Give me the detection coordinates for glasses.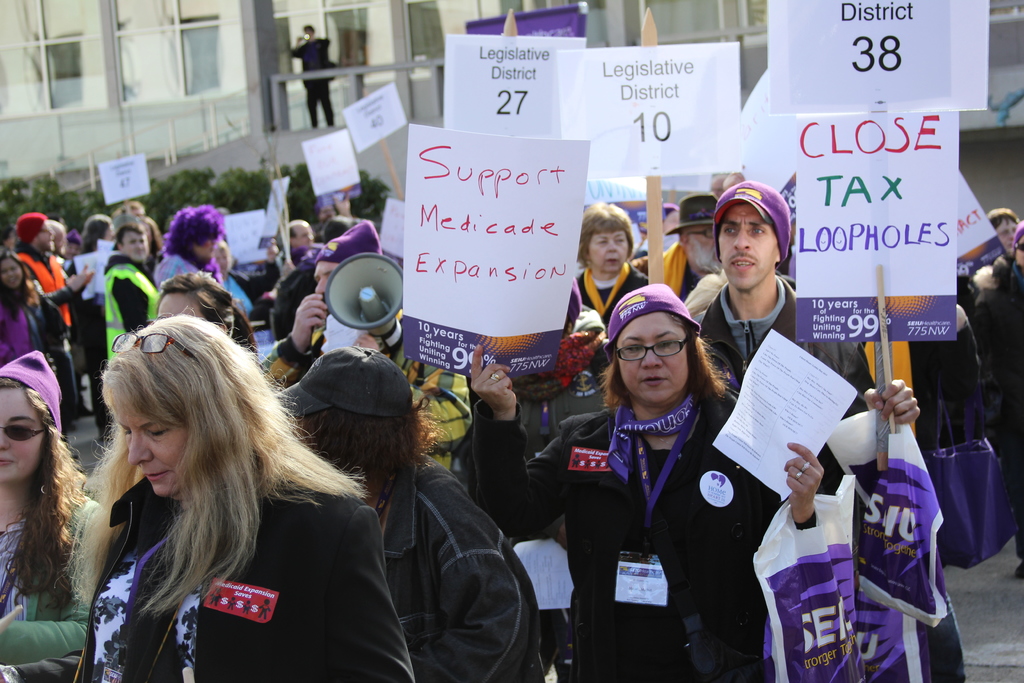
box(613, 333, 693, 361).
